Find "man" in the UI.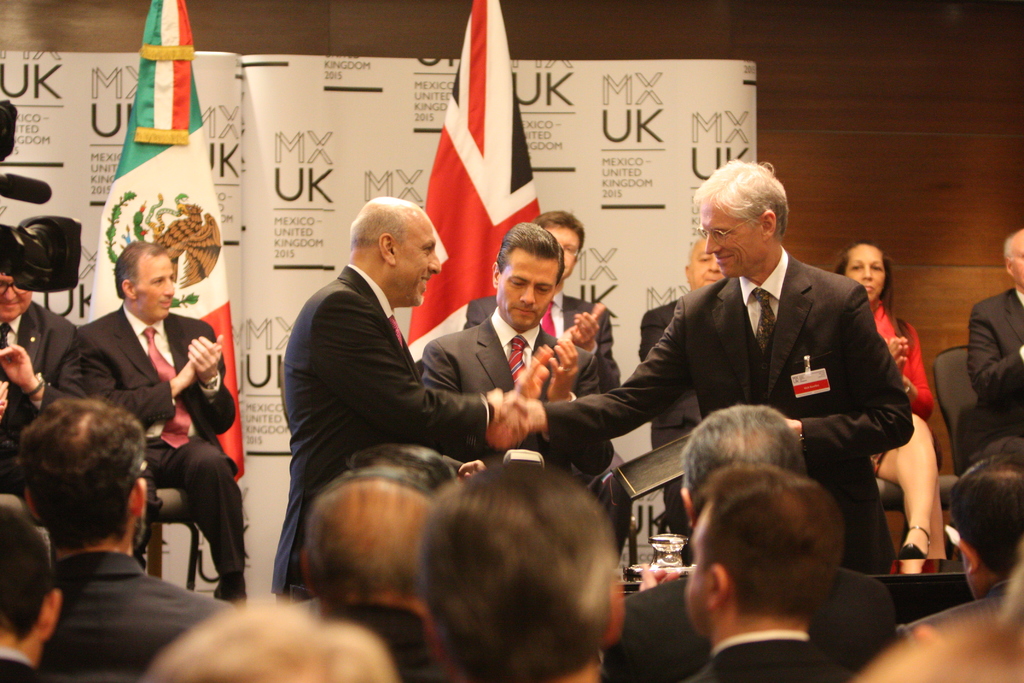
UI element at [460,204,620,397].
